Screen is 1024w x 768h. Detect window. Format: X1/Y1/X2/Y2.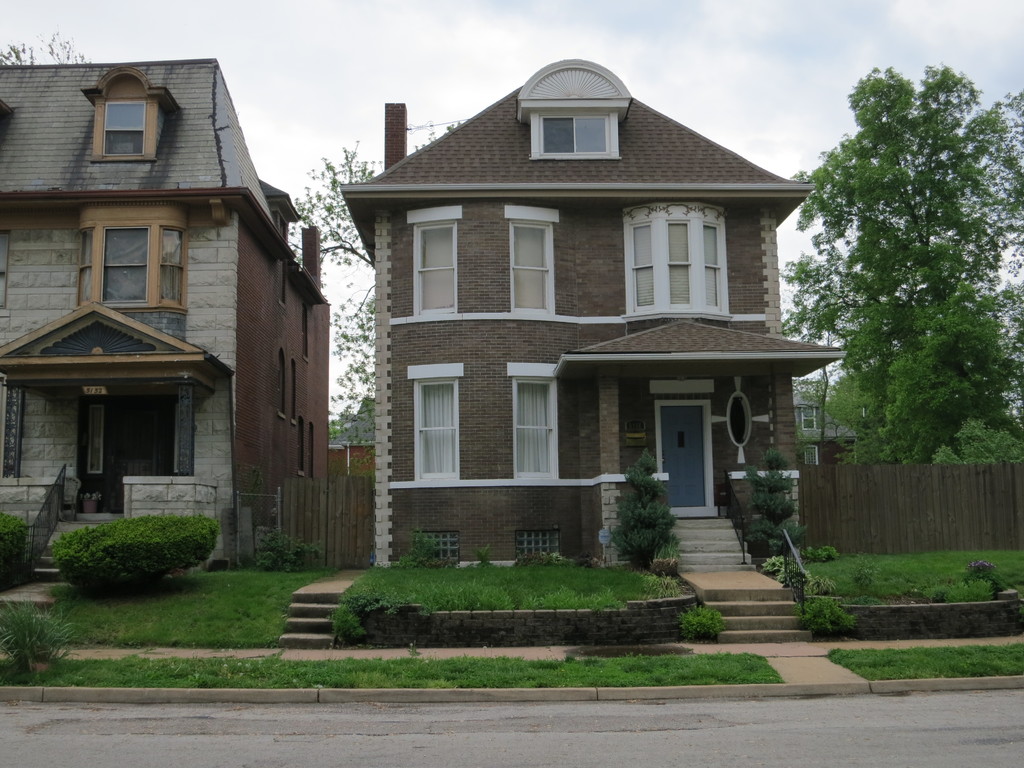
509/223/548/315.
